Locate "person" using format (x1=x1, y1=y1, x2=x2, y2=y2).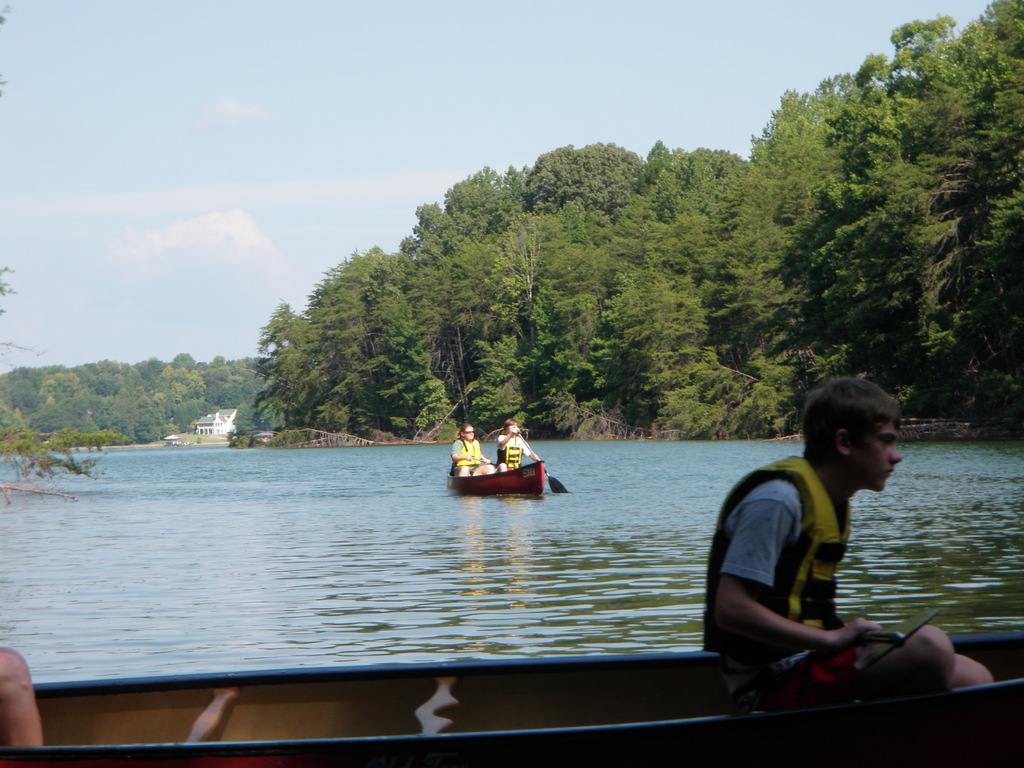
(x1=0, y1=648, x2=42, y2=746).
